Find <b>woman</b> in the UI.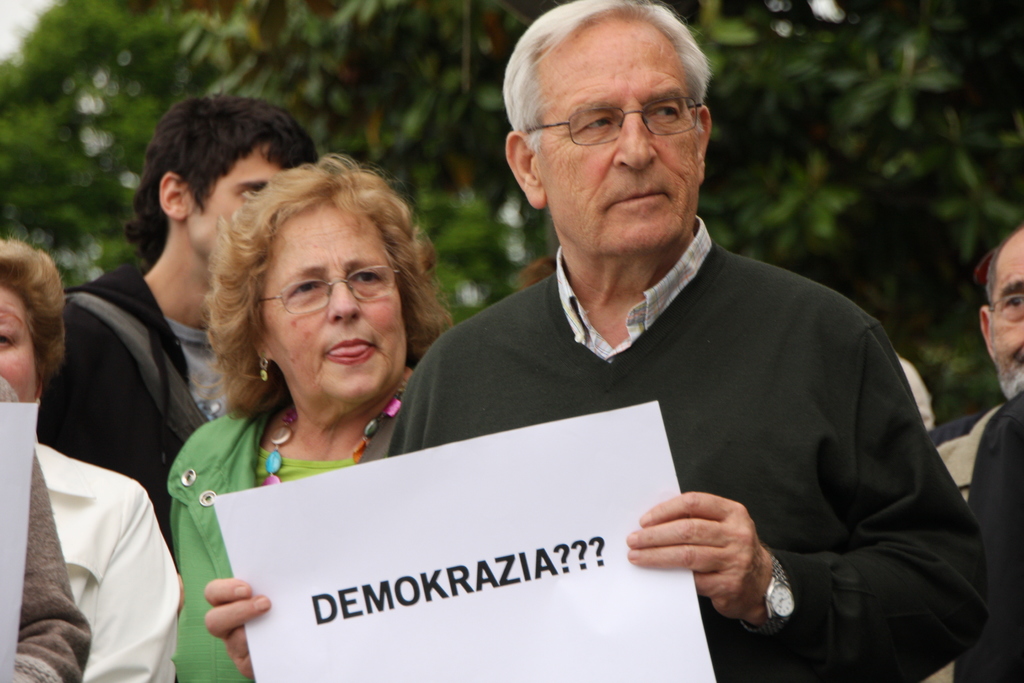
UI element at rect(1, 231, 183, 682).
